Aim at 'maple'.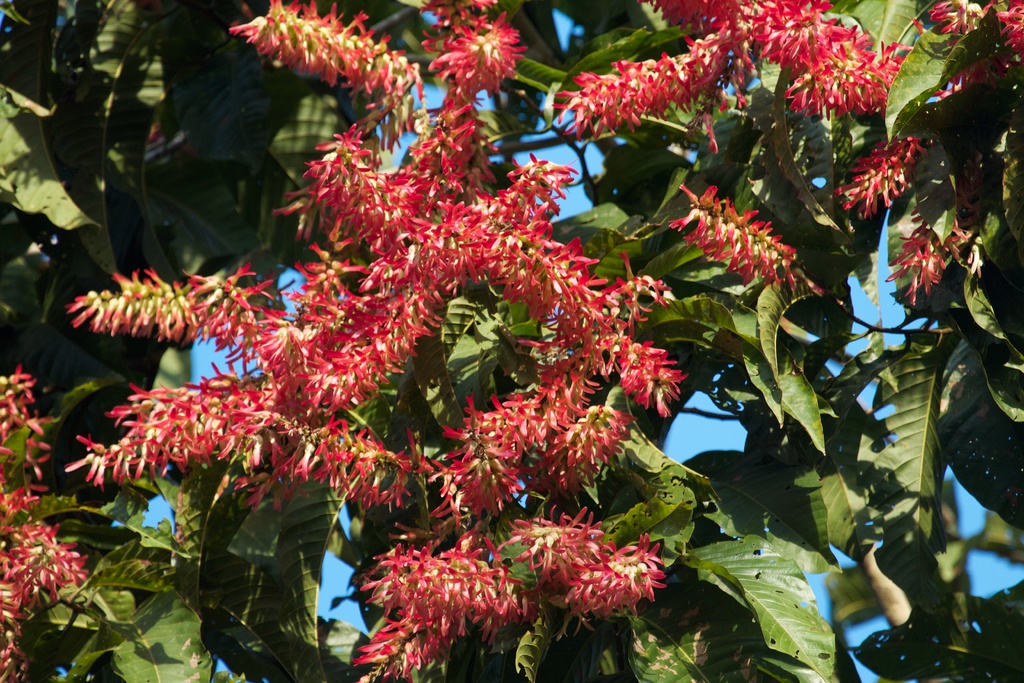
Aimed at BBox(0, 0, 1023, 682).
